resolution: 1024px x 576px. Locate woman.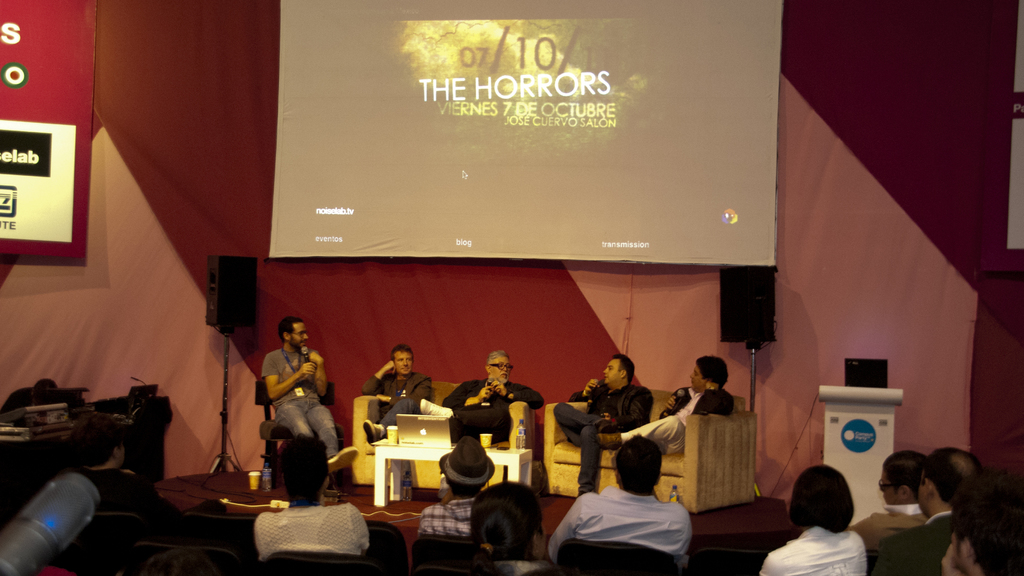
(x1=472, y1=484, x2=566, y2=575).
